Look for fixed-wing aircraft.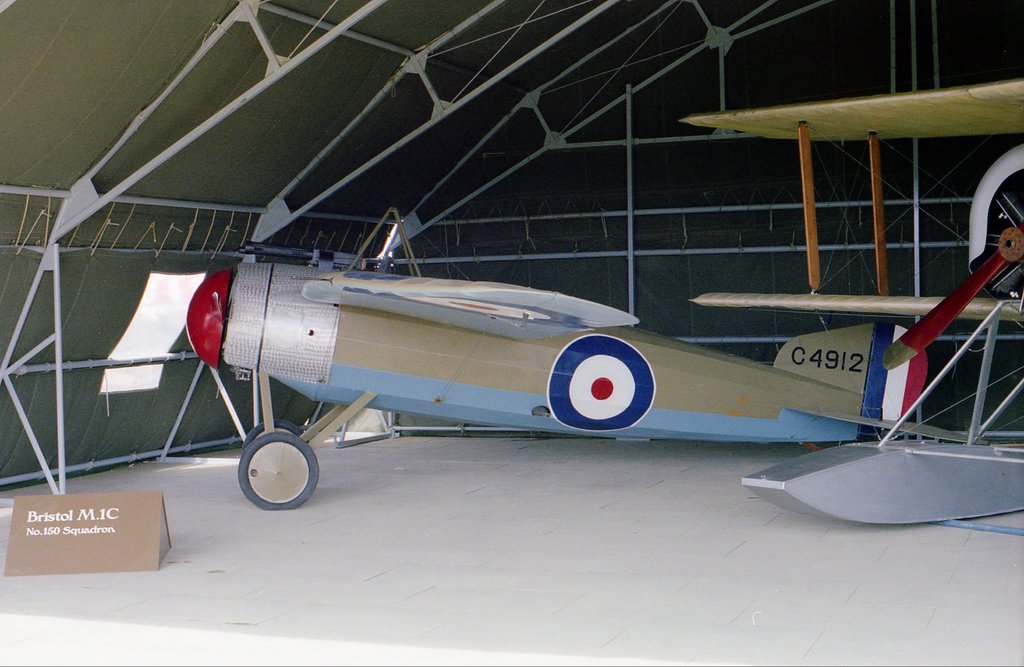
Found: [x1=121, y1=223, x2=973, y2=514].
